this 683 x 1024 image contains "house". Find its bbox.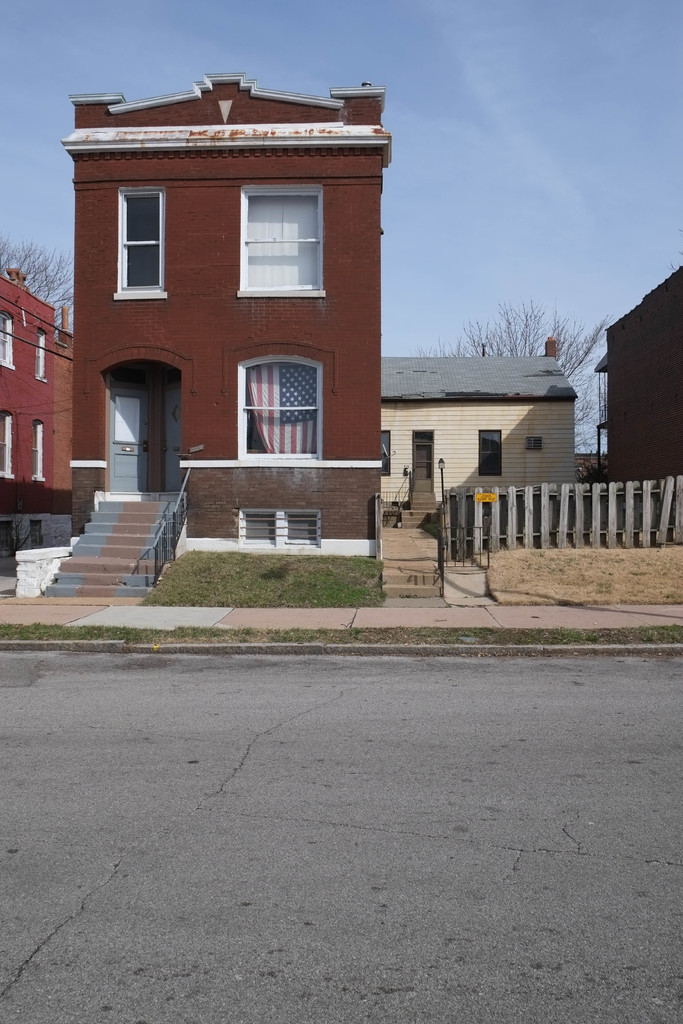
left=588, top=264, right=682, bottom=479.
